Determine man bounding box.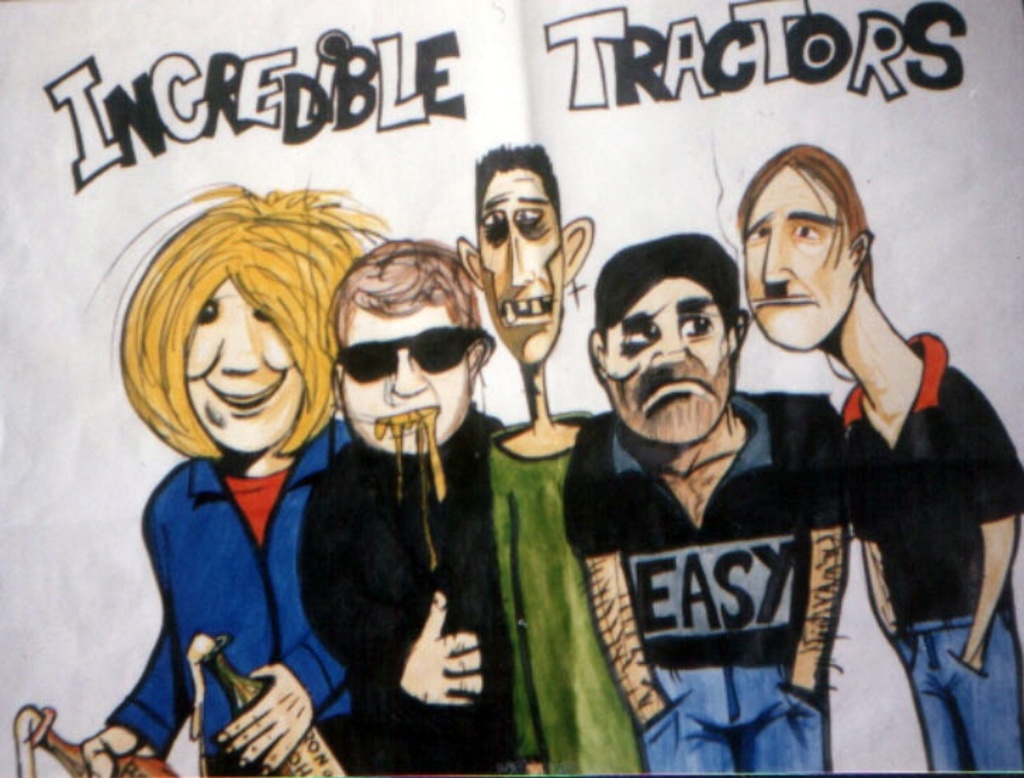
Determined: rect(82, 177, 390, 777).
